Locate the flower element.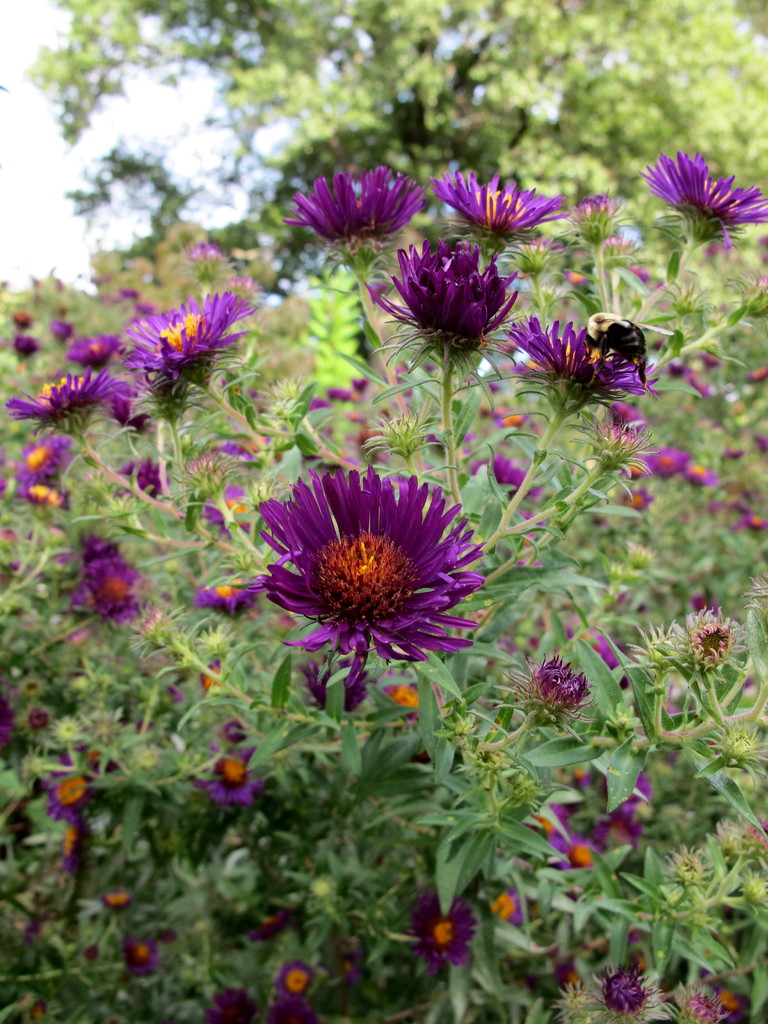
Element bbox: 618:484:655:515.
